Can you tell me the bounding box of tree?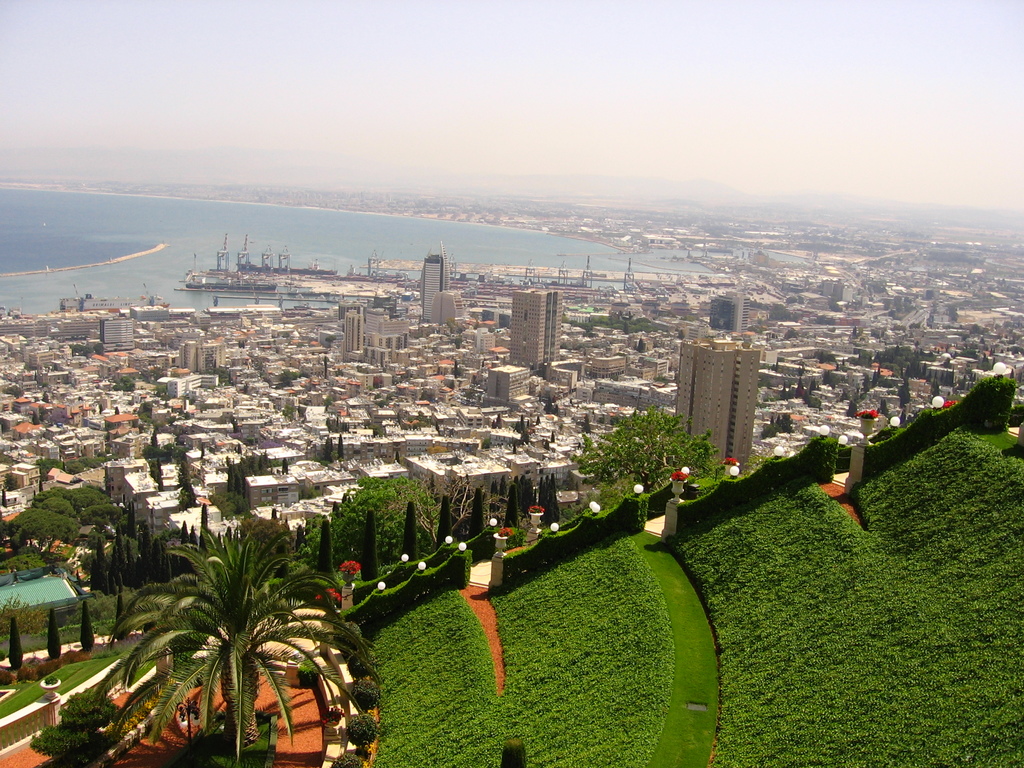
[750, 321, 764, 333].
